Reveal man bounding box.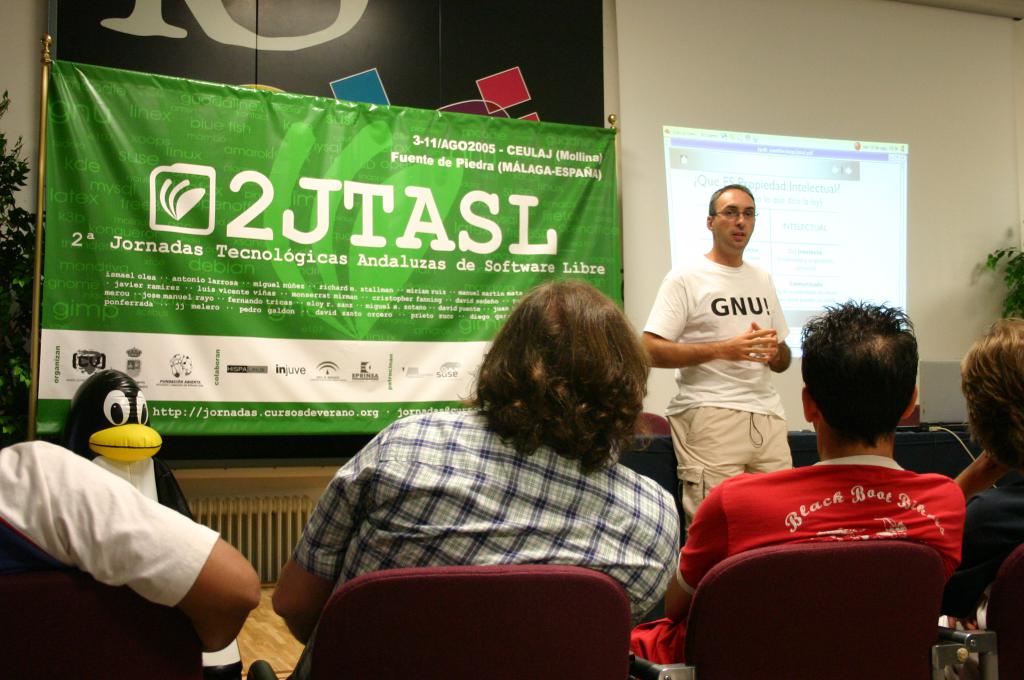
Revealed: 282,285,678,676.
